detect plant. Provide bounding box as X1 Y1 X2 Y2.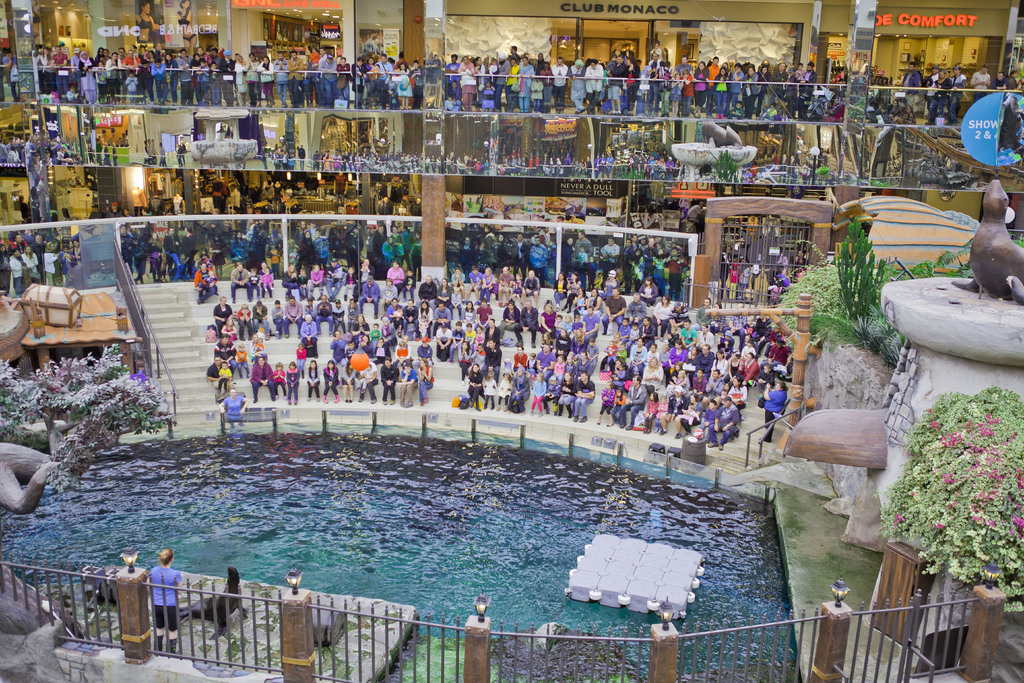
396 623 499 682.
